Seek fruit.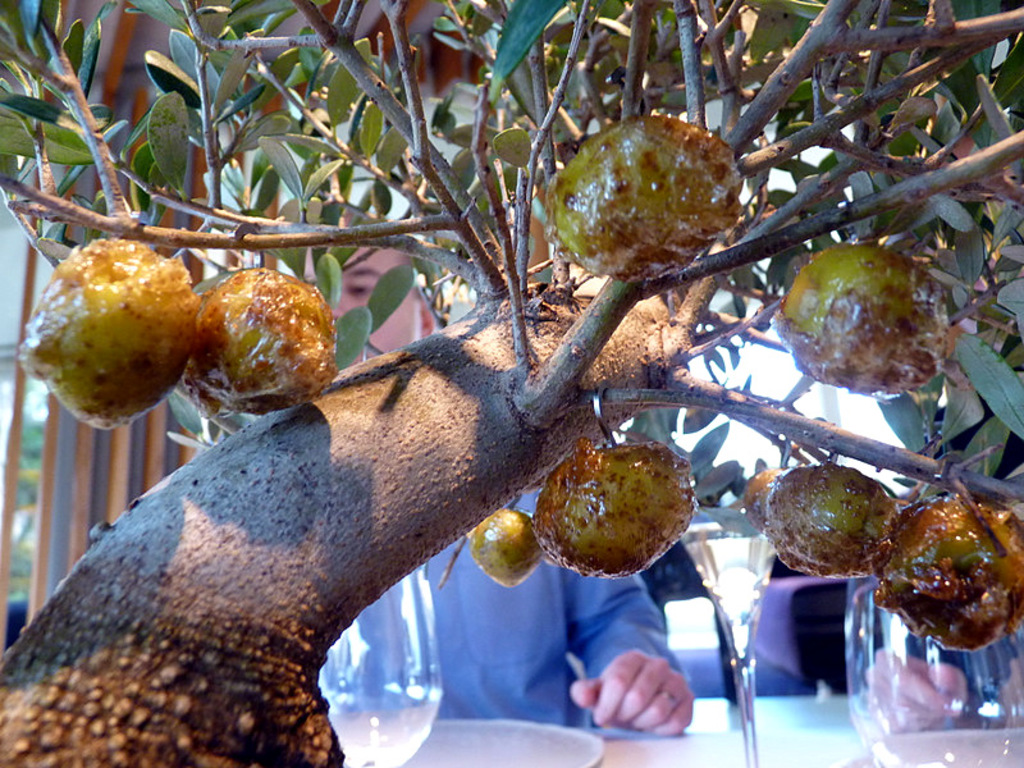
region(776, 239, 950, 392).
